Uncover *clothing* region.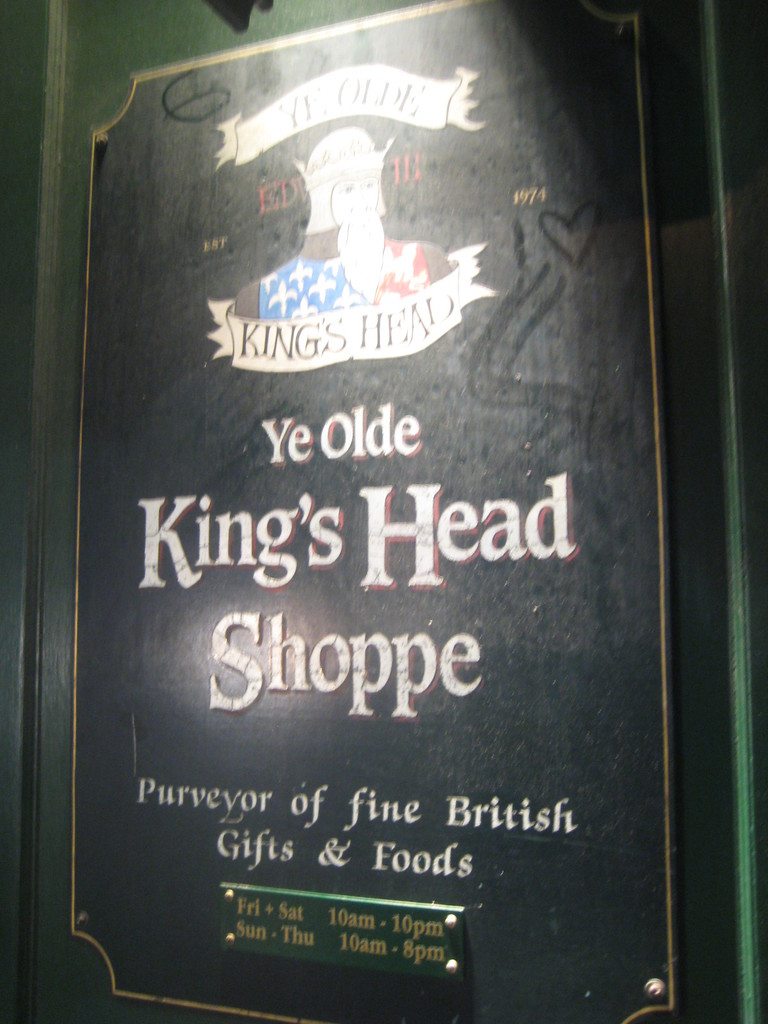
Uncovered: {"left": 232, "top": 234, "right": 456, "bottom": 311}.
